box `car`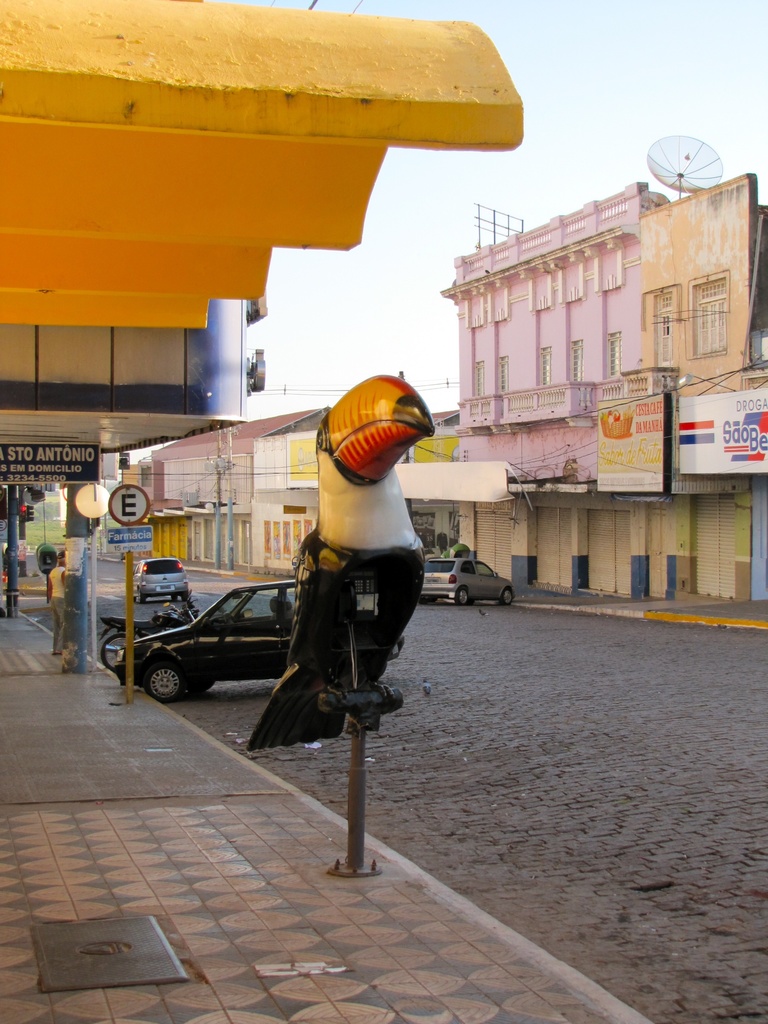
locate(109, 562, 301, 700)
